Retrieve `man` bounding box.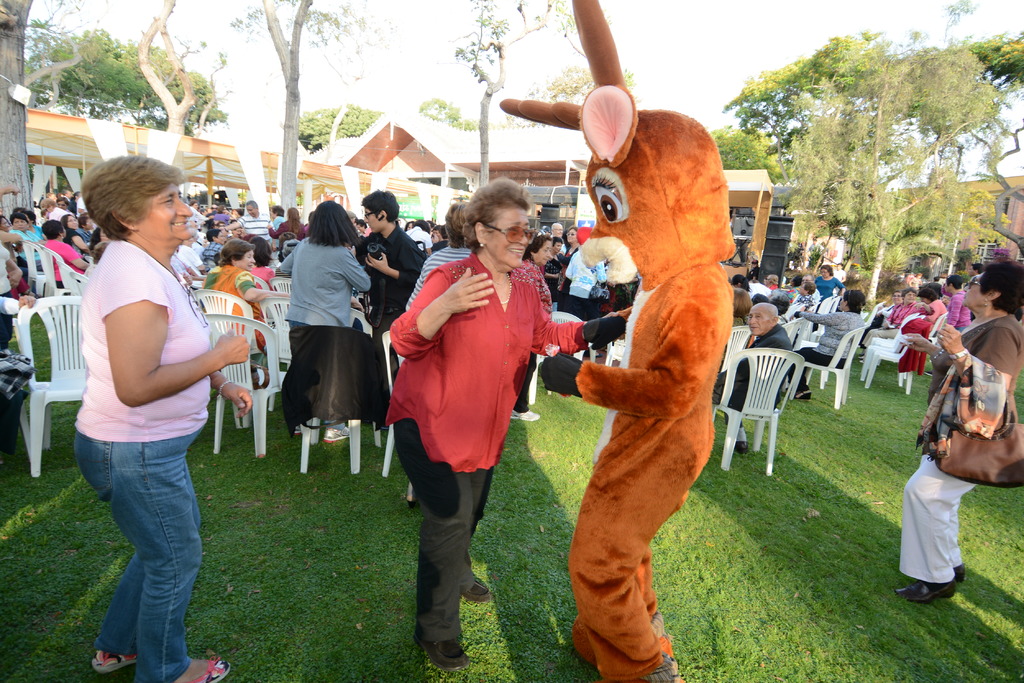
Bounding box: bbox=(354, 191, 425, 345).
